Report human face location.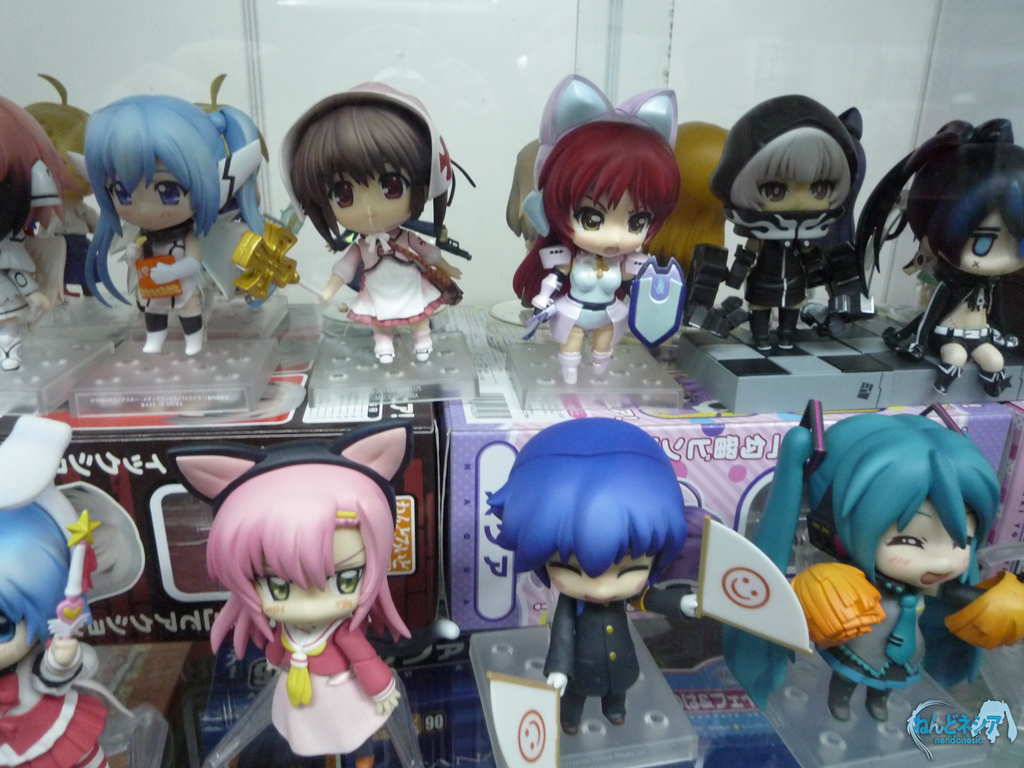
Report: detection(939, 200, 1023, 271).
